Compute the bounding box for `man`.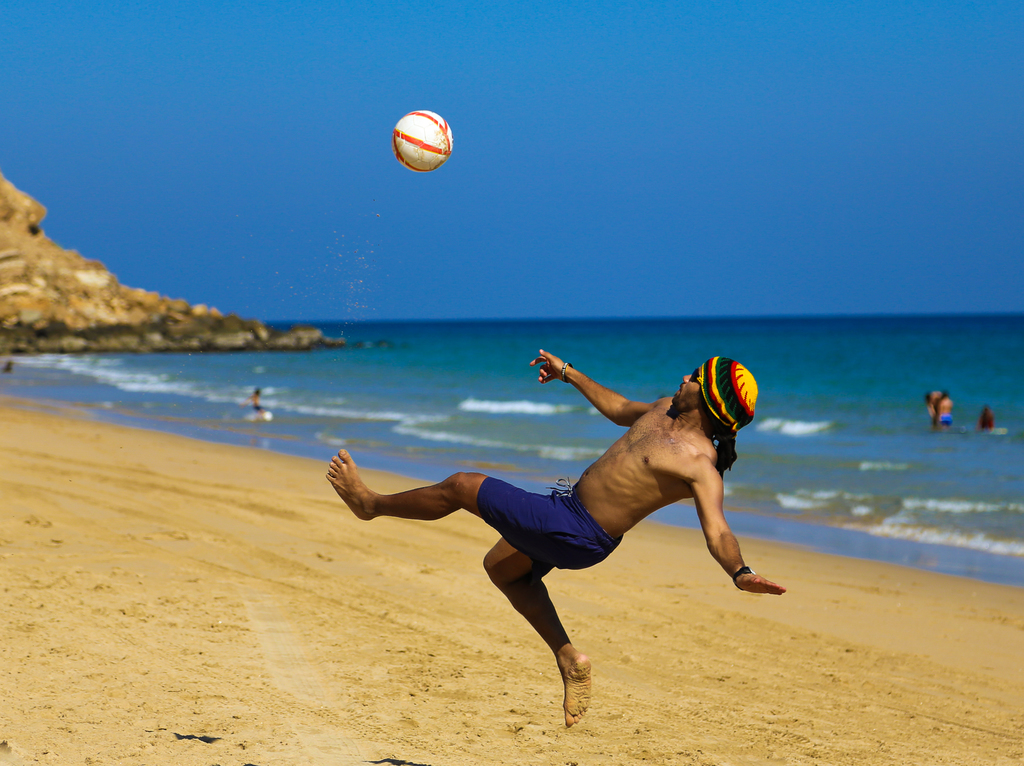
bbox=(320, 351, 817, 742).
